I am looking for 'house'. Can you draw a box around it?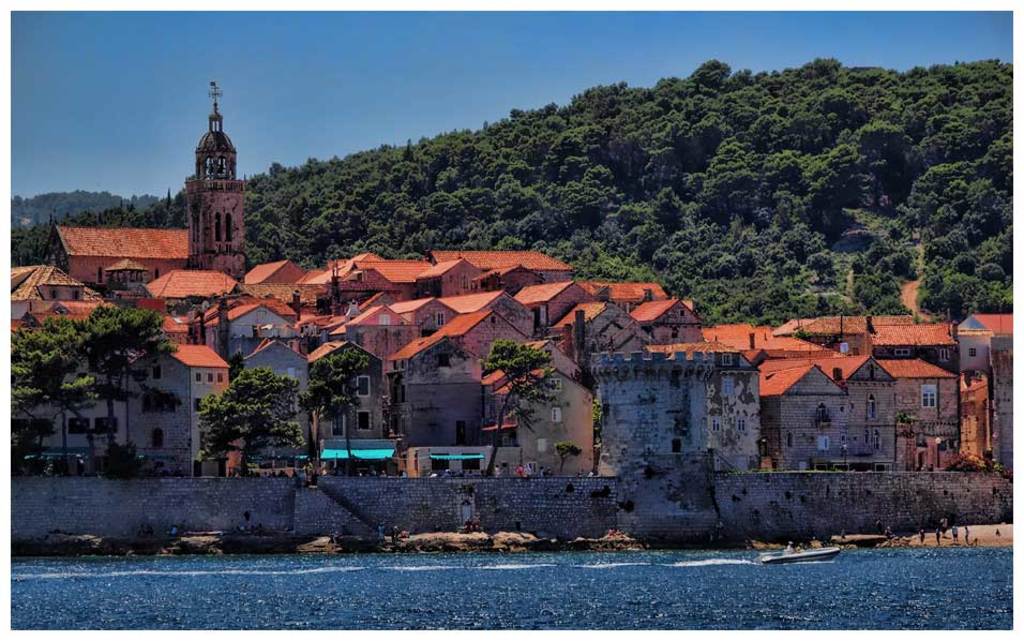
Sure, the bounding box is crop(485, 370, 594, 478).
